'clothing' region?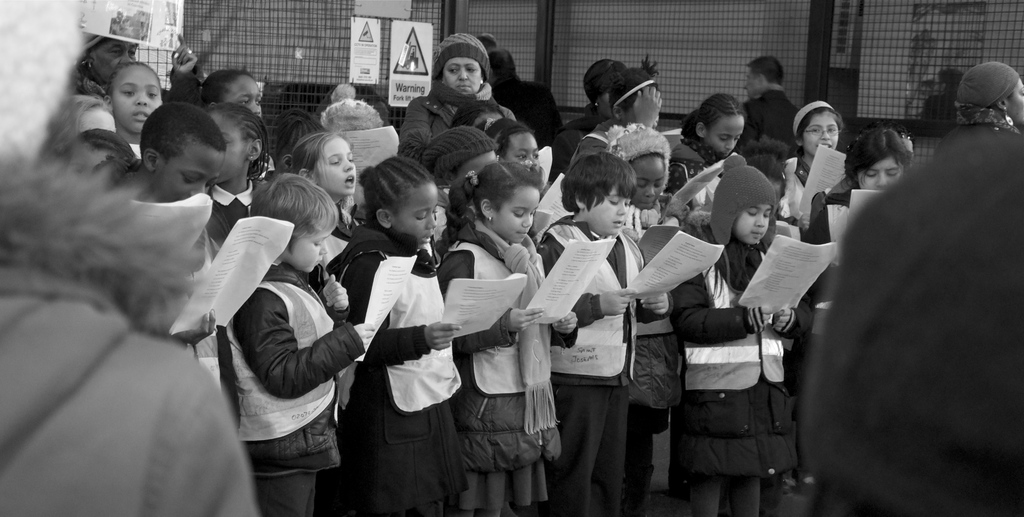
405 99 451 156
